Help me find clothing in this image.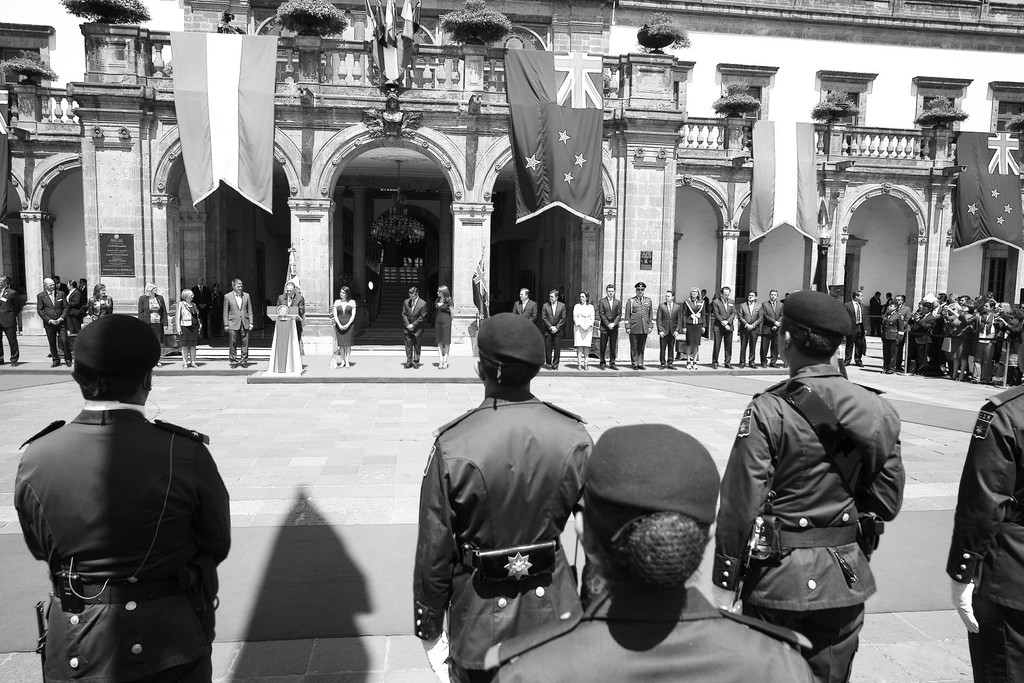
Found it: rect(190, 282, 204, 317).
